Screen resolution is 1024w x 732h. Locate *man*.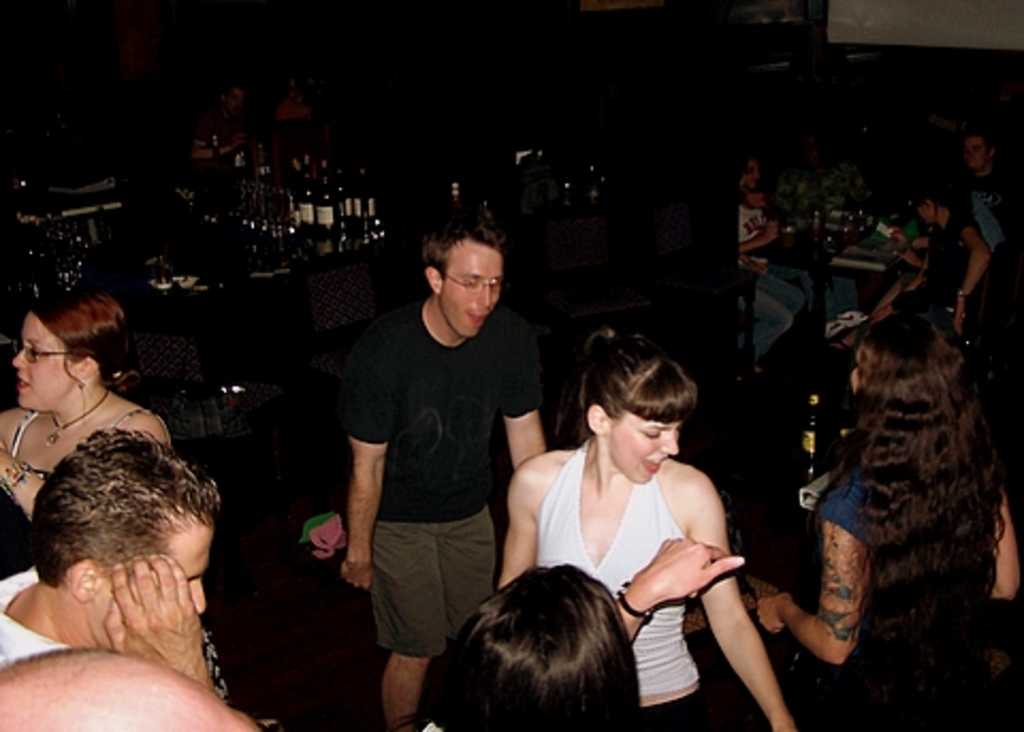
rect(333, 213, 548, 721).
